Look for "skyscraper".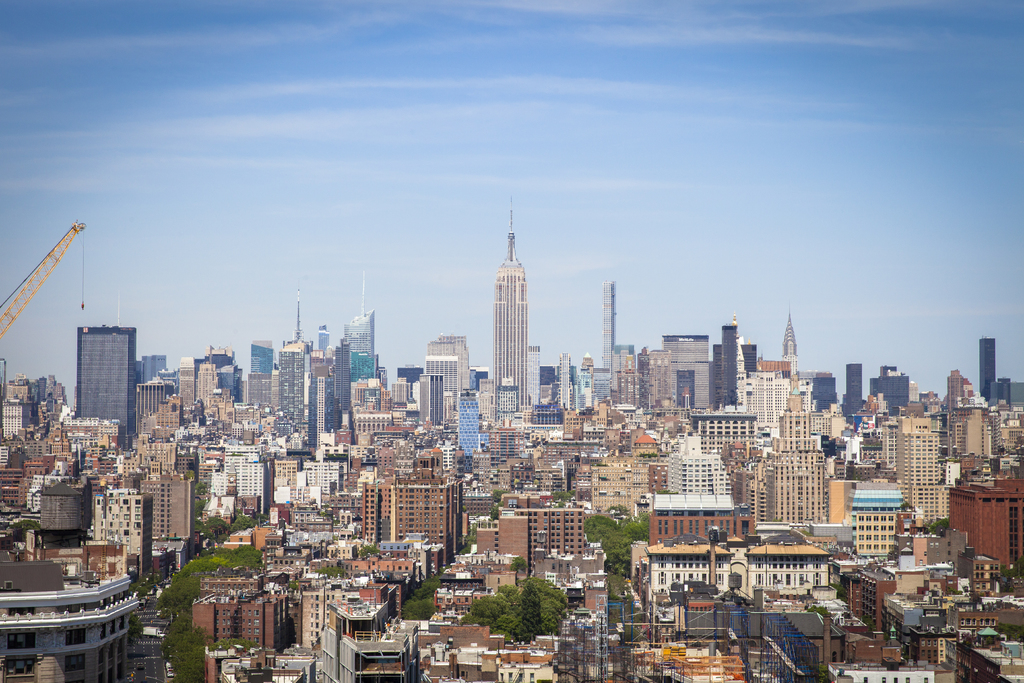
Found: (982,335,1002,403).
